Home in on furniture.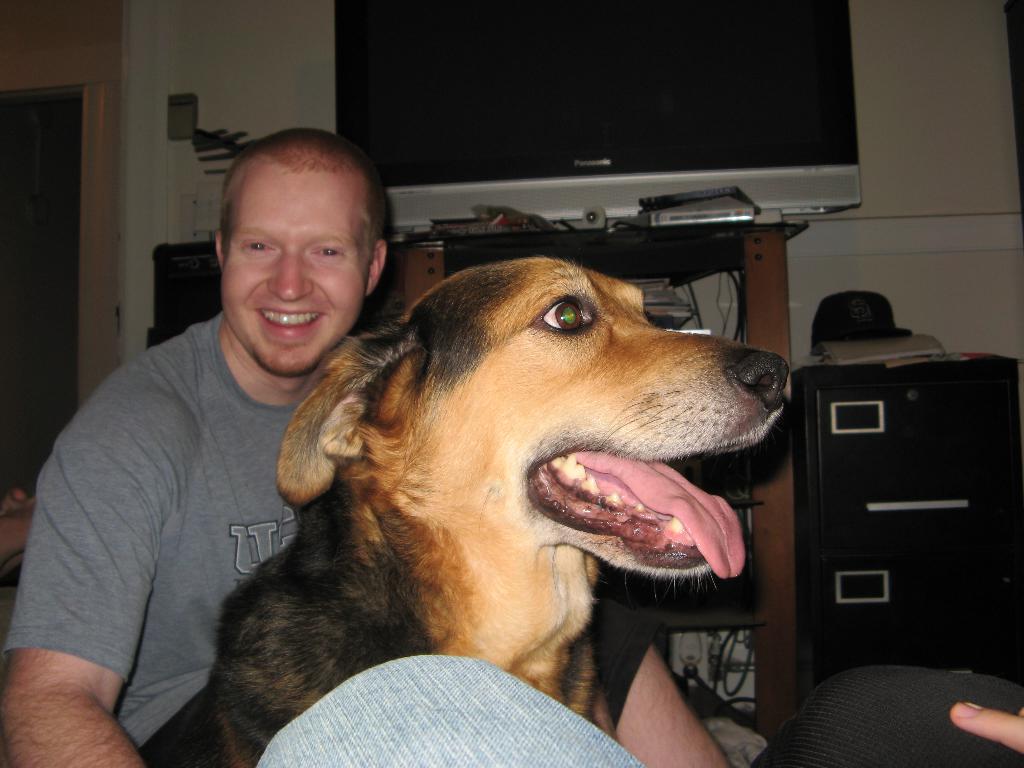
Homed in at [left=145, top=236, right=221, bottom=348].
